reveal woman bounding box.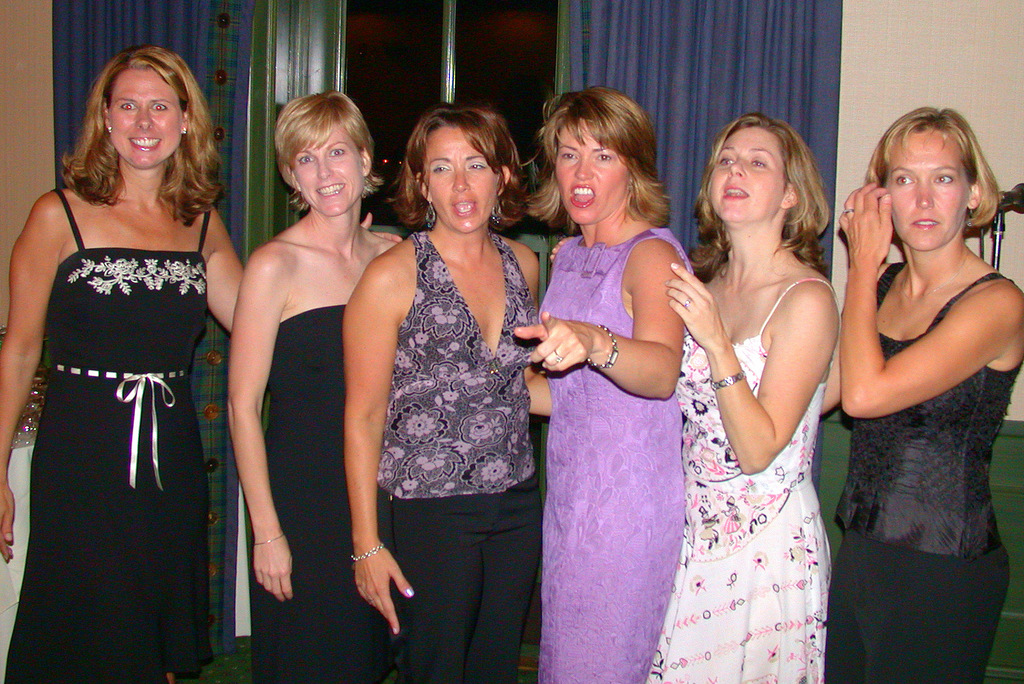
Revealed: 225:89:405:683.
